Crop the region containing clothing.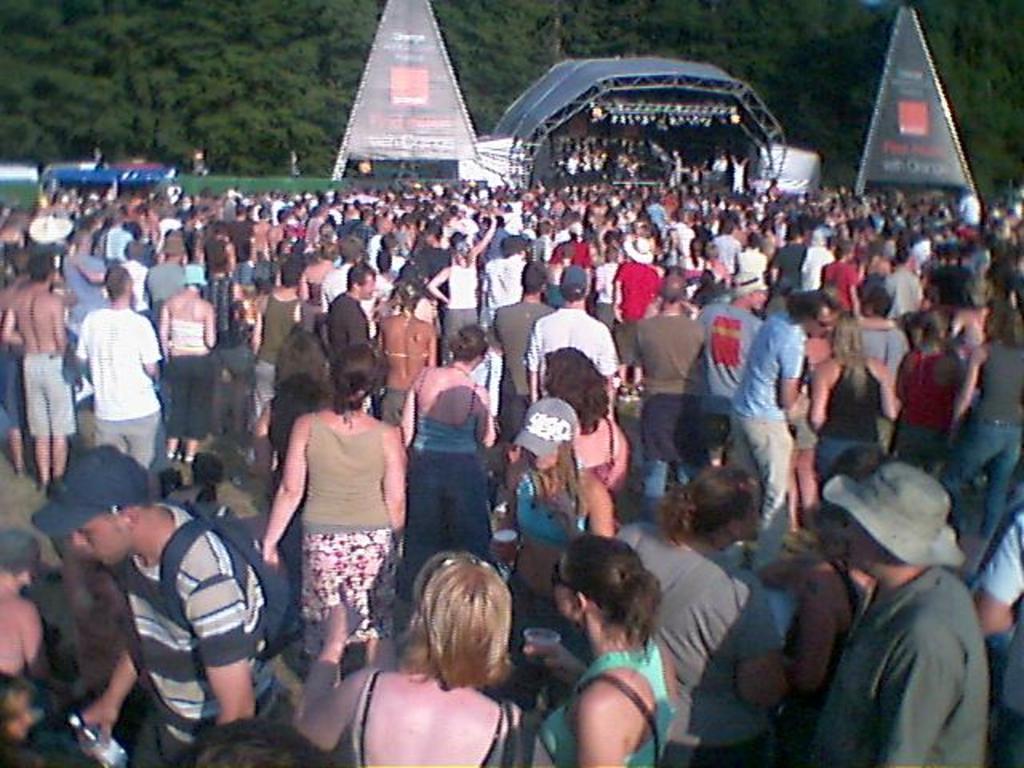
Crop region: [x1=811, y1=517, x2=1003, y2=767].
